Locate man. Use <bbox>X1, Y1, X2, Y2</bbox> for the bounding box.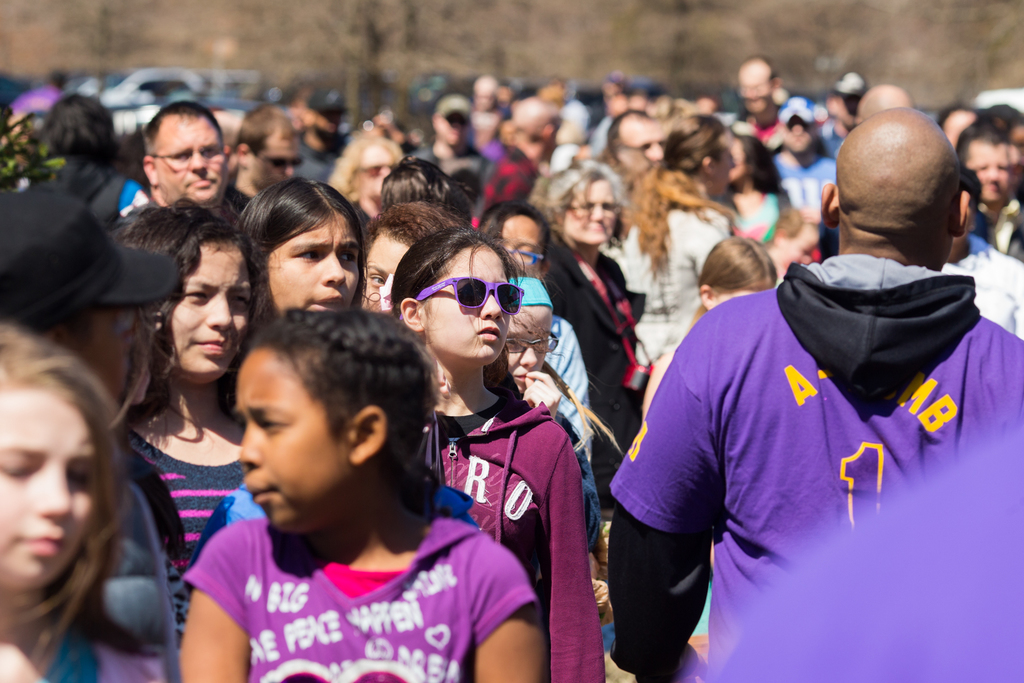
<bbox>480, 99, 561, 210</bbox>.
